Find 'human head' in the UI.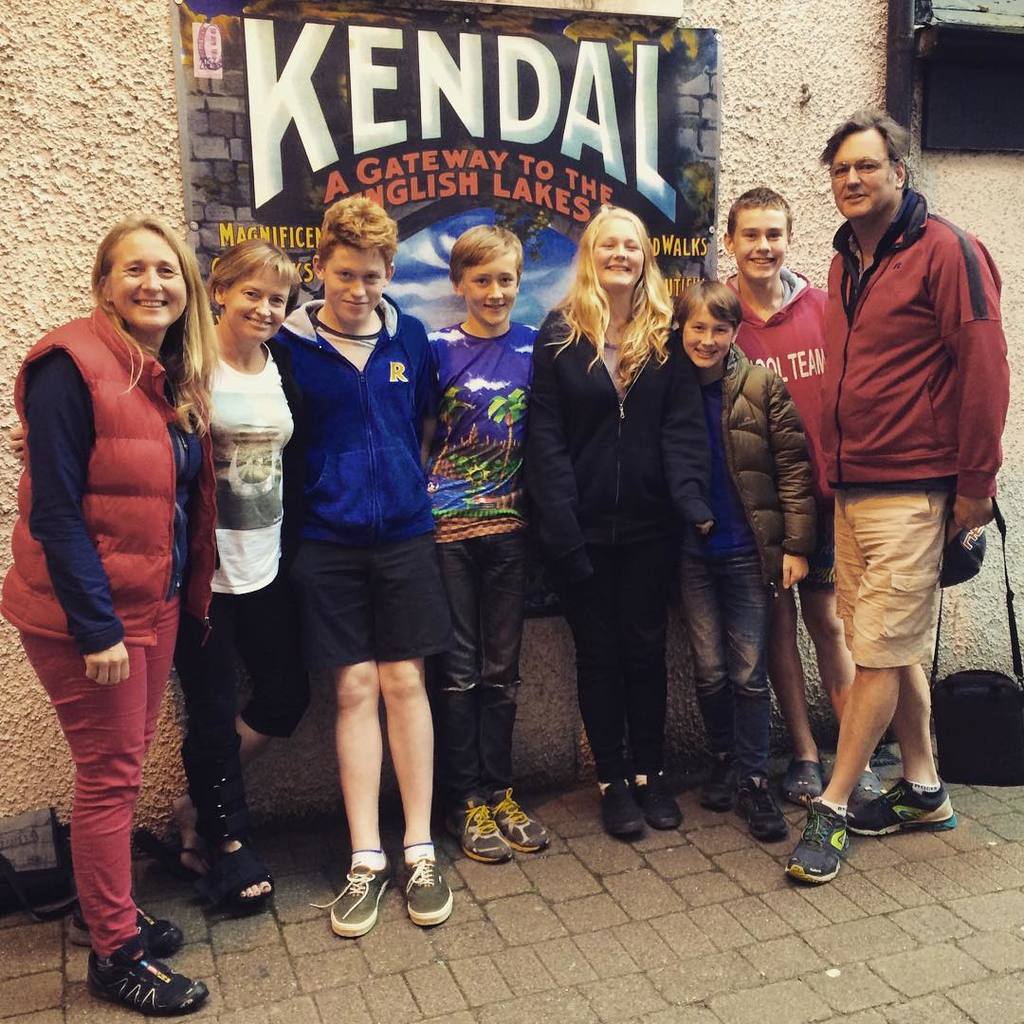
UI element at (448, 222, 530, 332).
